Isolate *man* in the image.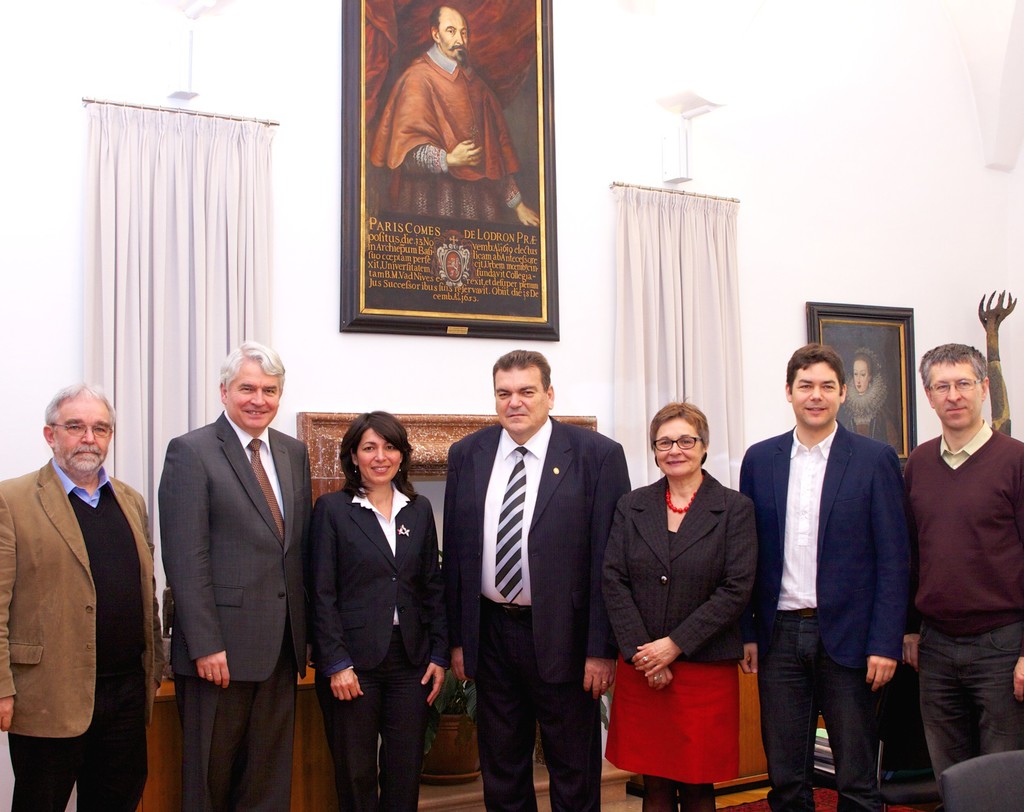
Isolated region: {"x1": 156, "y1": 338, "x2": 315, "y2": 811}.
